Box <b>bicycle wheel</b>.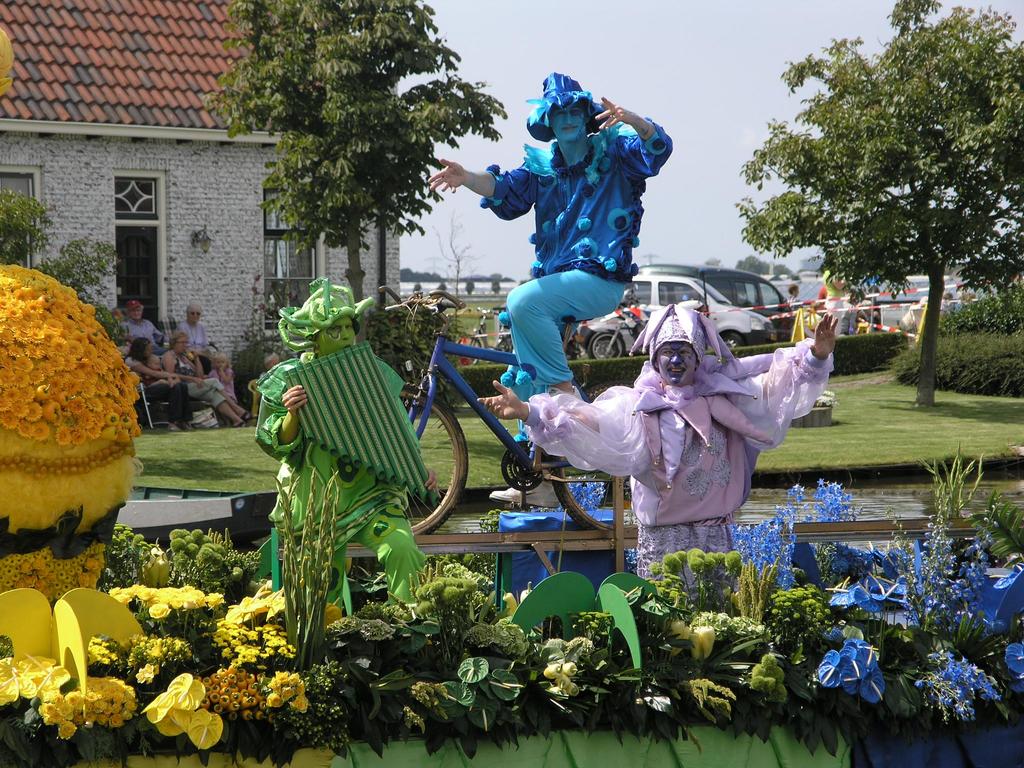
rect(556, 379, 635, 531).
